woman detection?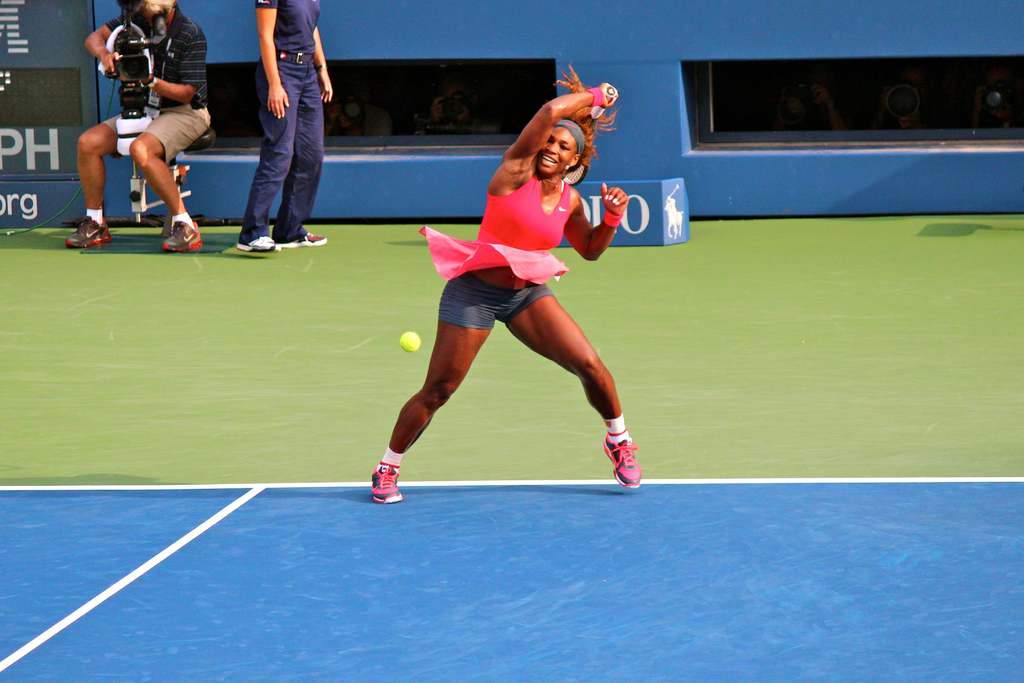
<box>390,74,637,524</box>
